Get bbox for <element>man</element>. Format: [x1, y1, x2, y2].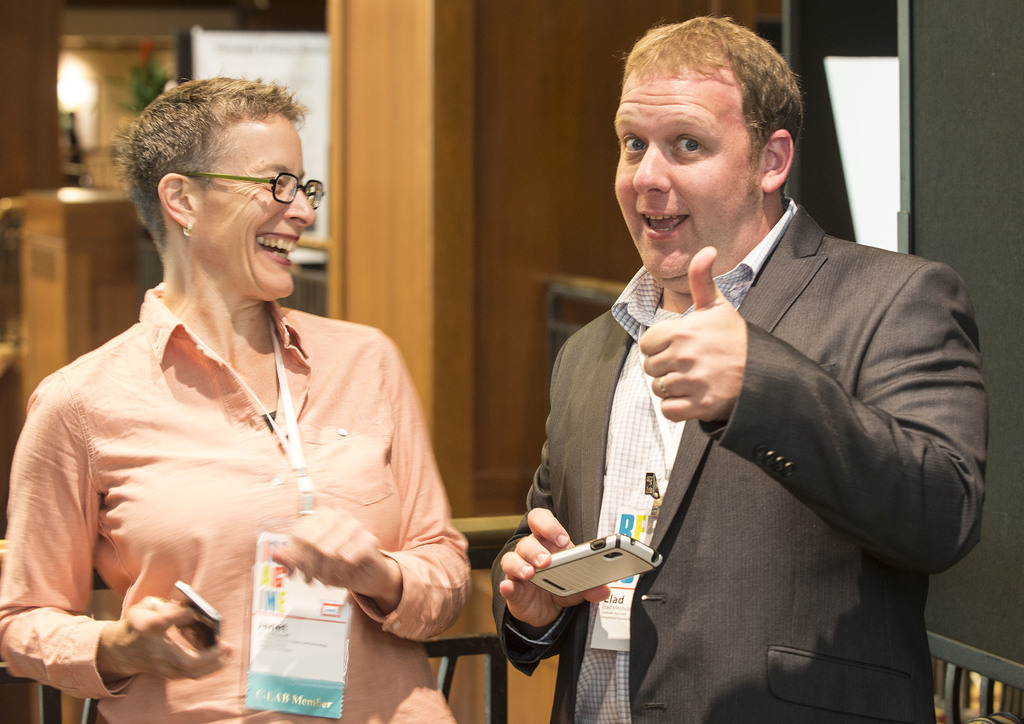
[508, 68, 991, 719].
